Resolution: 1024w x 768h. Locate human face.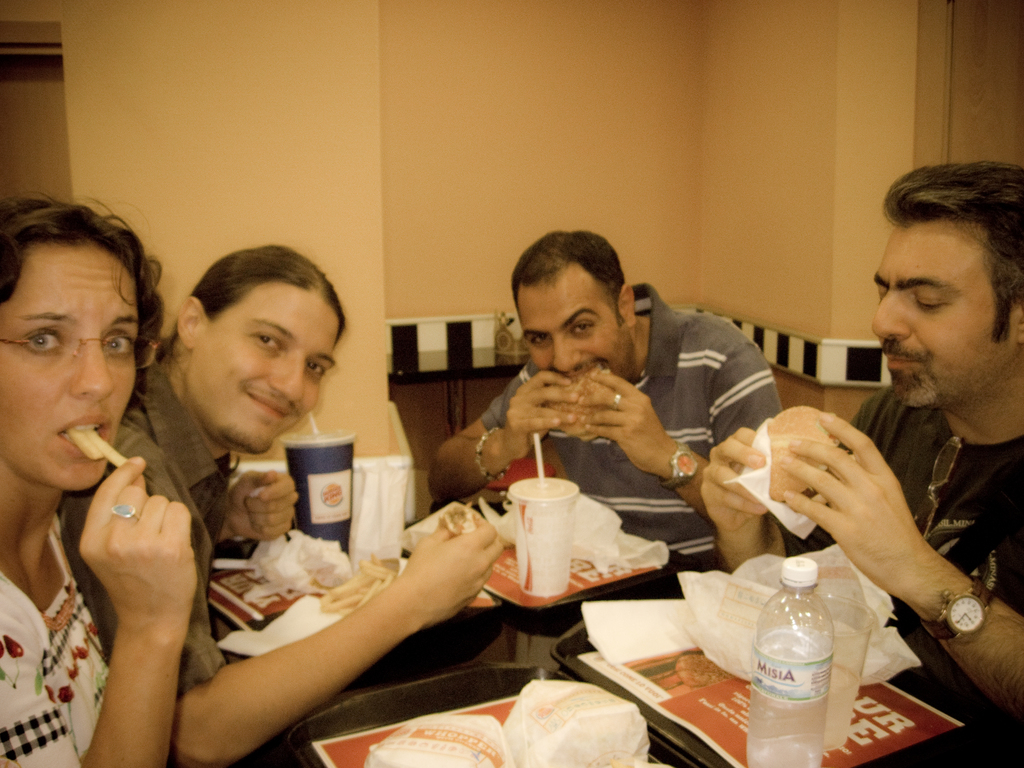
[left=189, top=286, right=342, bottom=452].
